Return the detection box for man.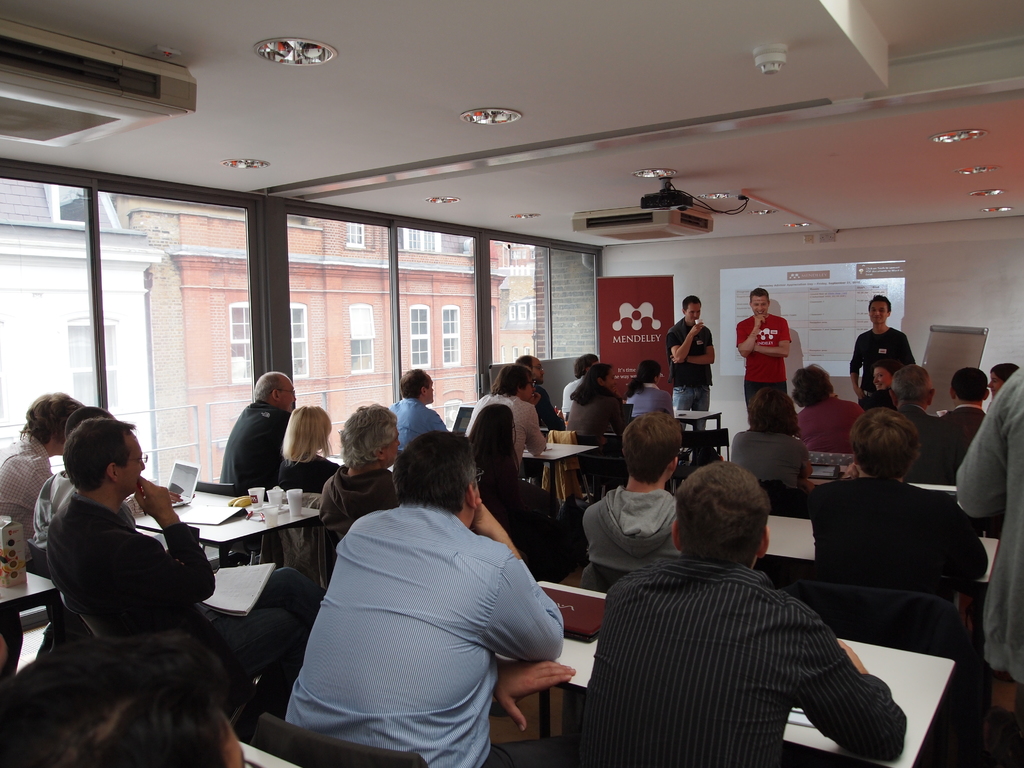
220 371 294 488.
